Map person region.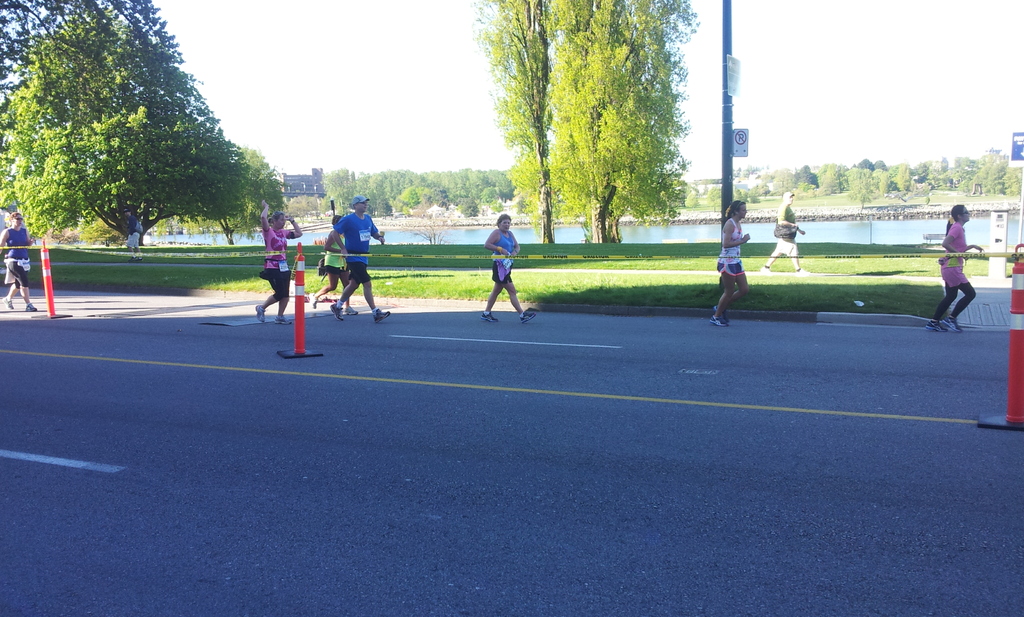
Mapped to 257 209 303 317.
